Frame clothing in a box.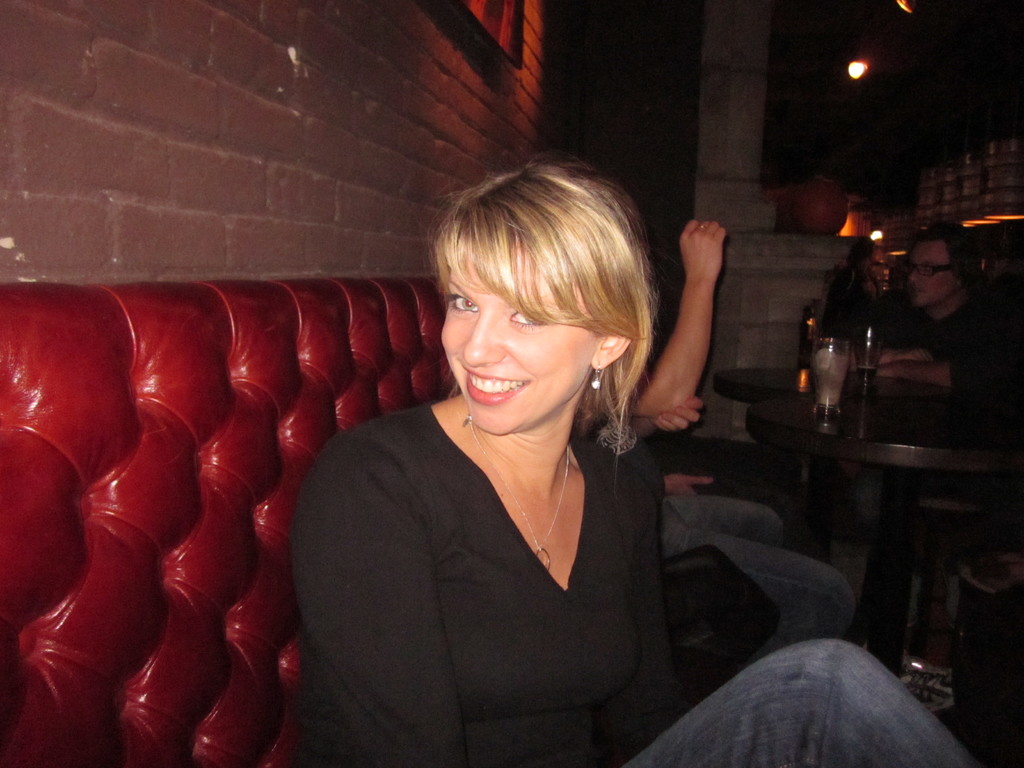
pyautogui.locateOnScreen(660, 491, 860, 655).
